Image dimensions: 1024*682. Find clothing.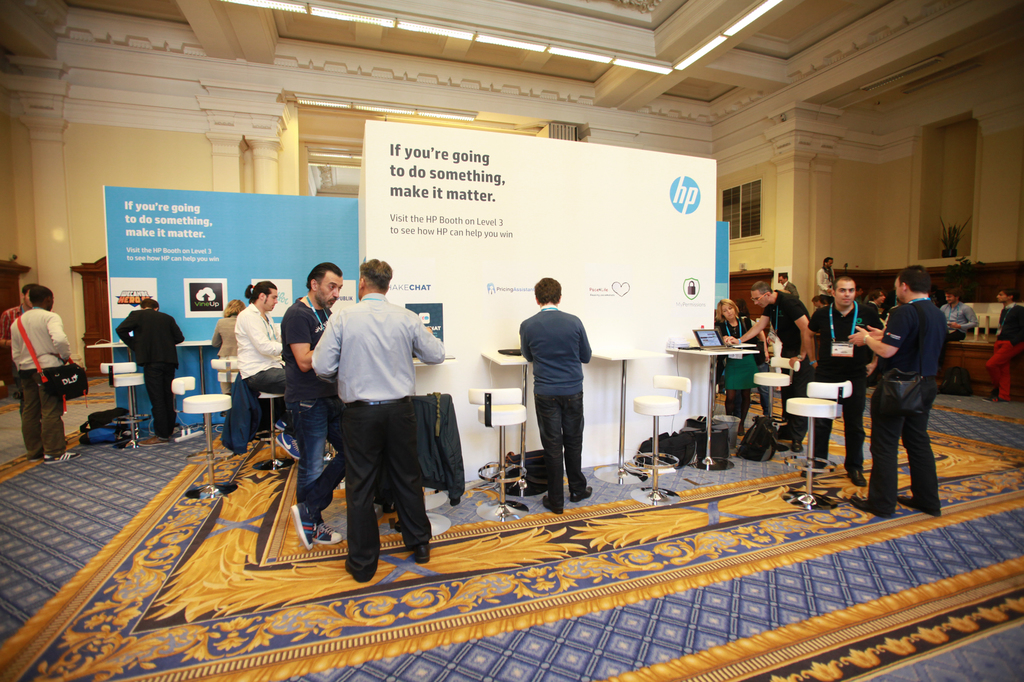
[x1=810, y1=306, x2=872, y2=476].
